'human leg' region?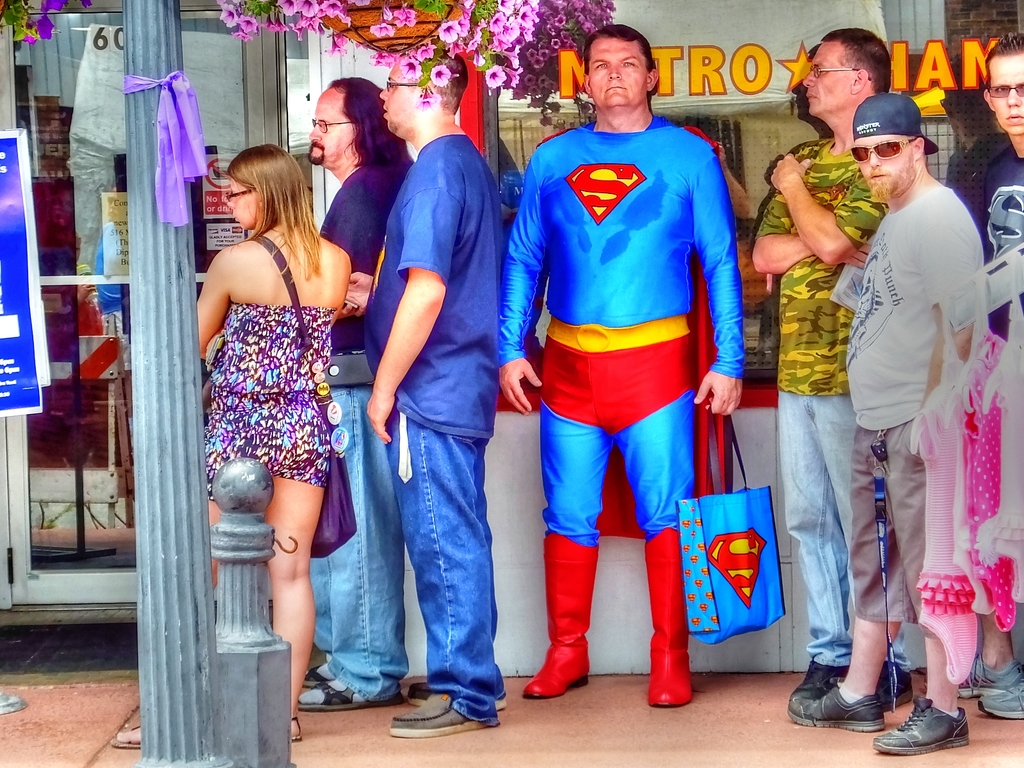
[874,631,964,752]
